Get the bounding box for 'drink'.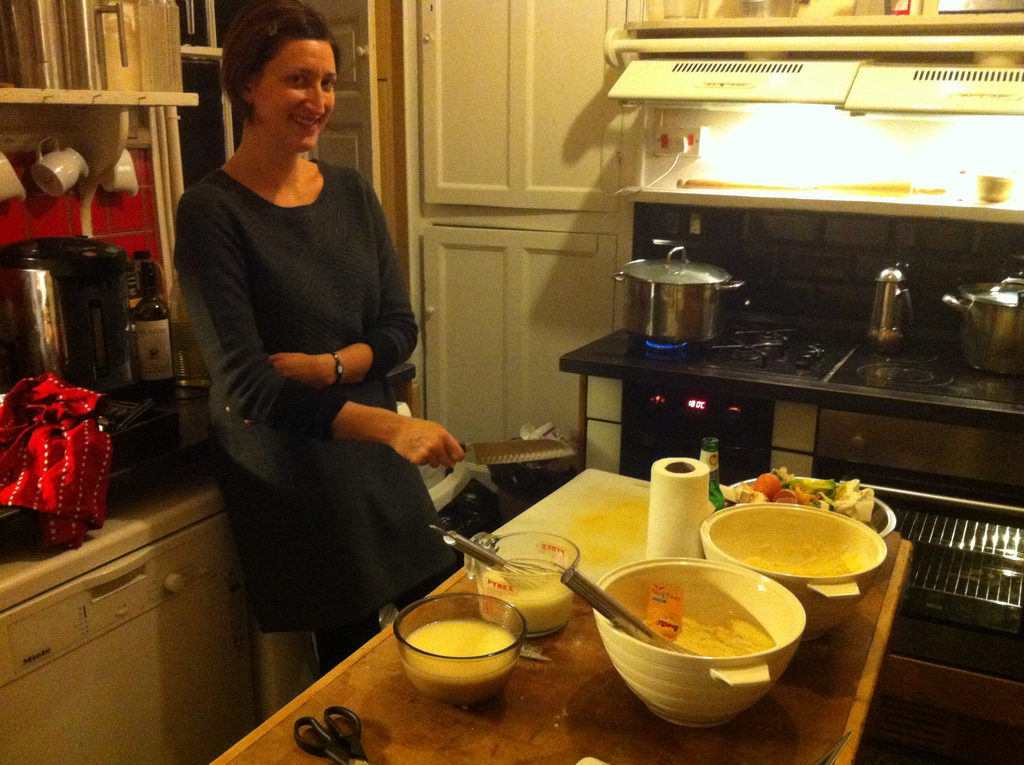
477 560 577 639.
